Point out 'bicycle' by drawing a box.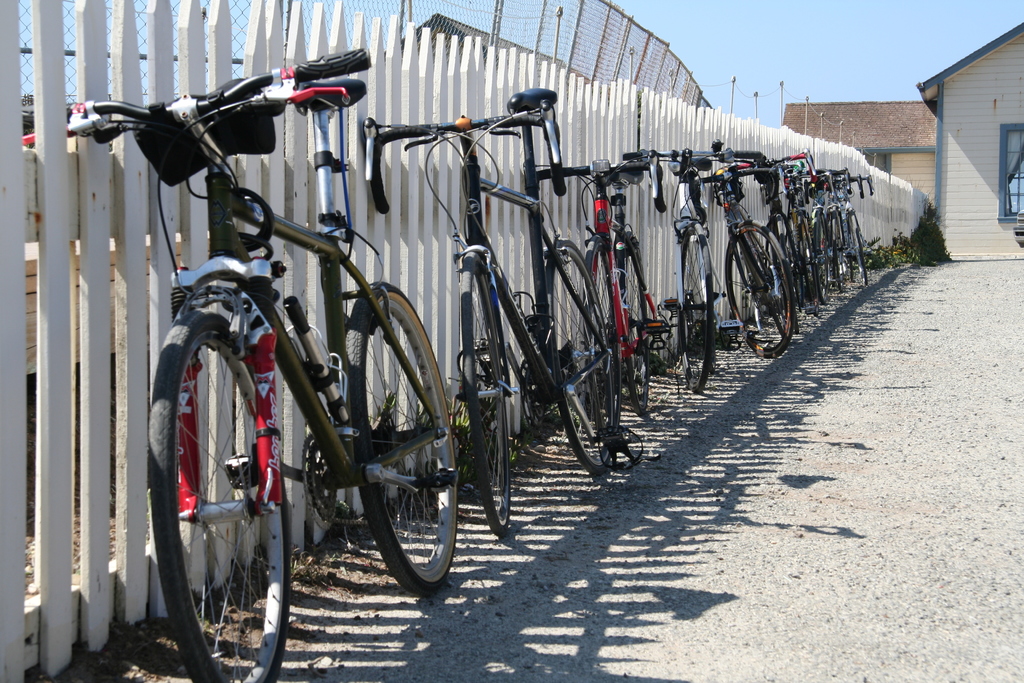
<bbox>781, 152, 836, 311</bbox>.
